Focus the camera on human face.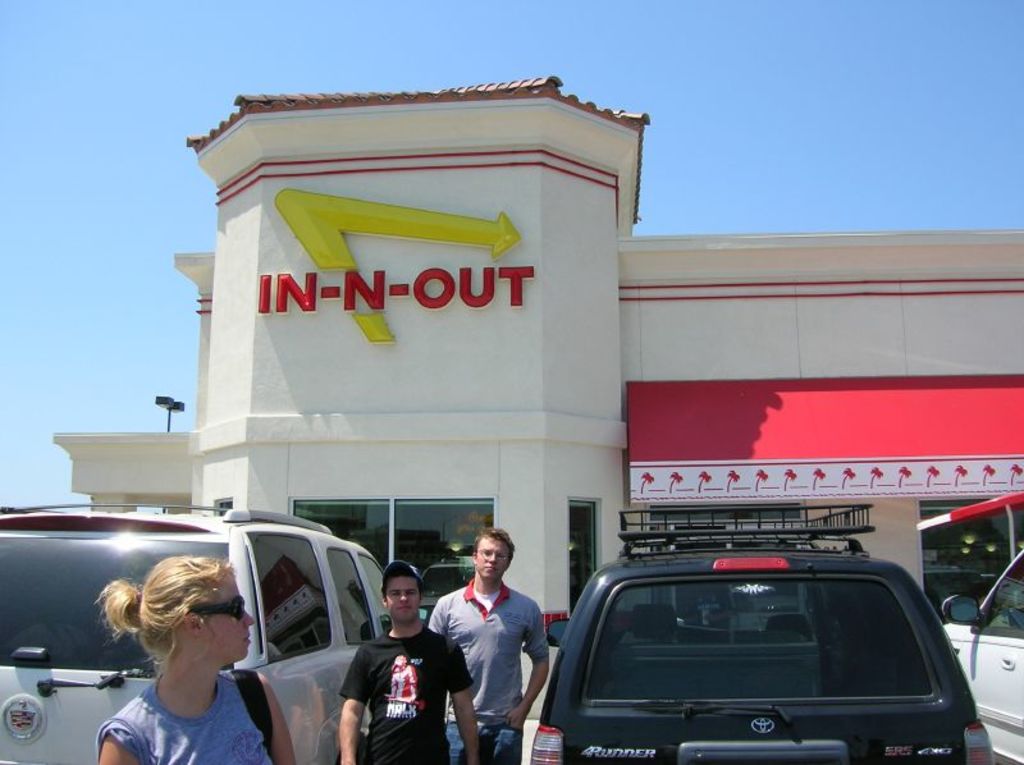
Focus region: detection(392, 580, 416, 619).
